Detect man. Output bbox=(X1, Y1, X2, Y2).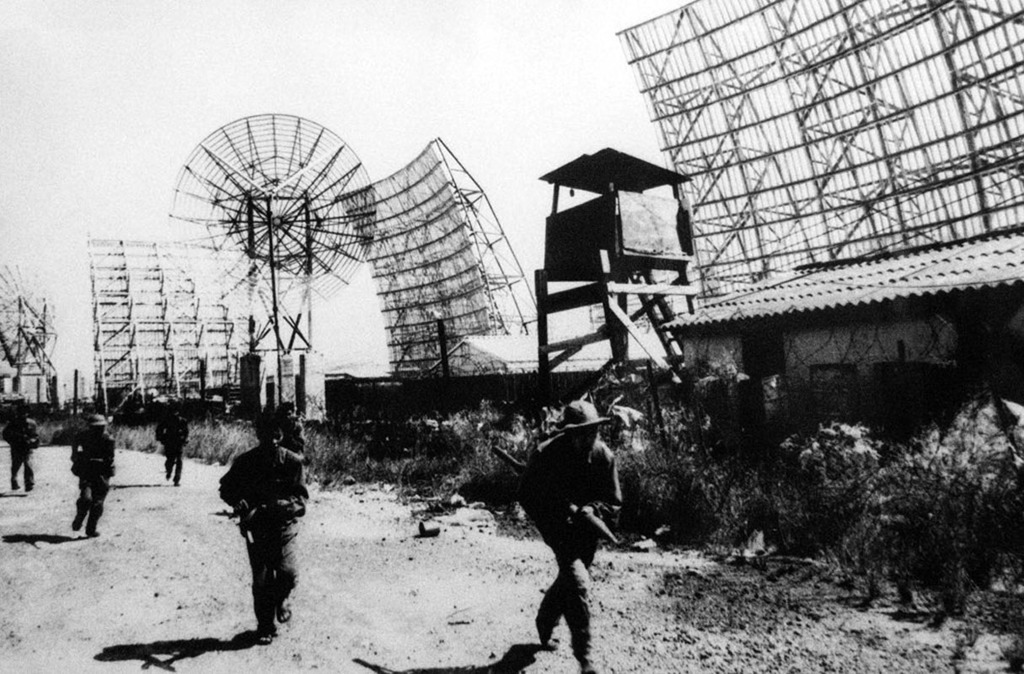
bbox=(73, 411, 116, 538).
